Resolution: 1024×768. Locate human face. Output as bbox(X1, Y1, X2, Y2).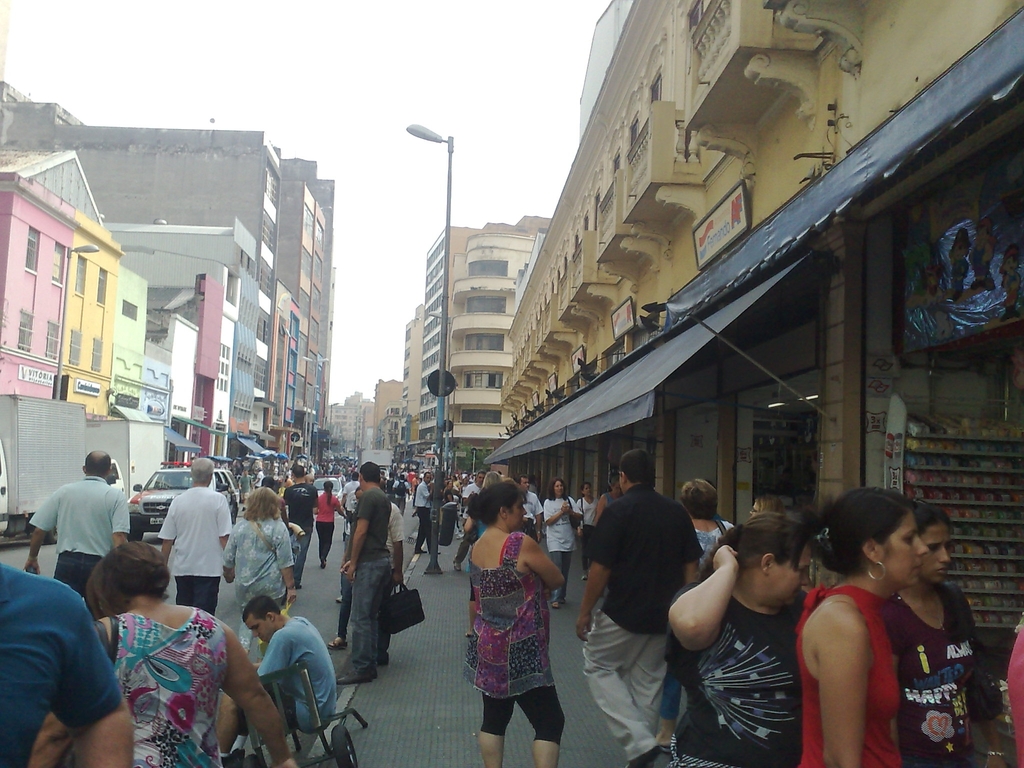
bbox(242, 614, 275, 643).
